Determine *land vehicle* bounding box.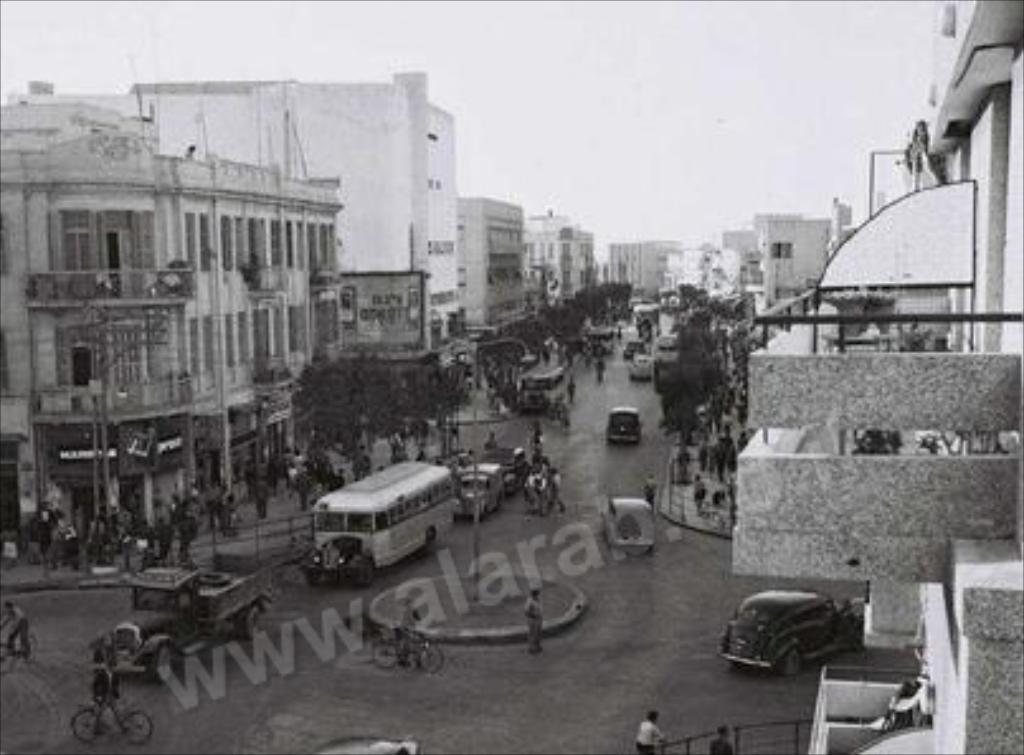
Determined: <region>289, 459, 454, 593</region>.
